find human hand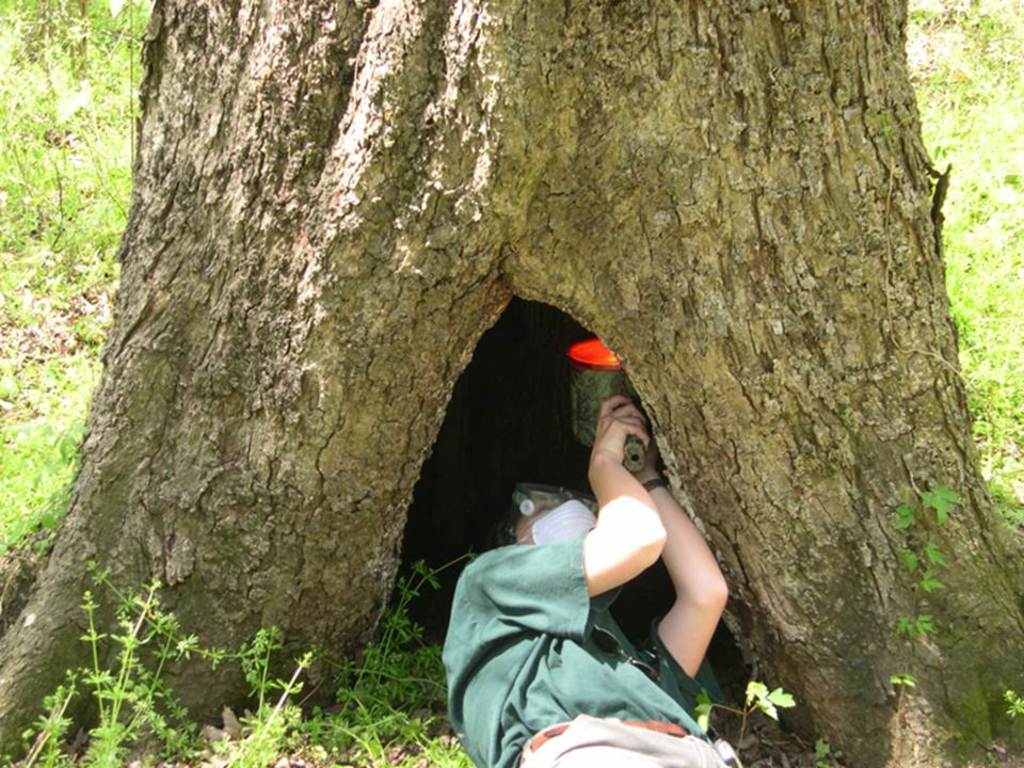
l=585, t=386, r=647, b=453
